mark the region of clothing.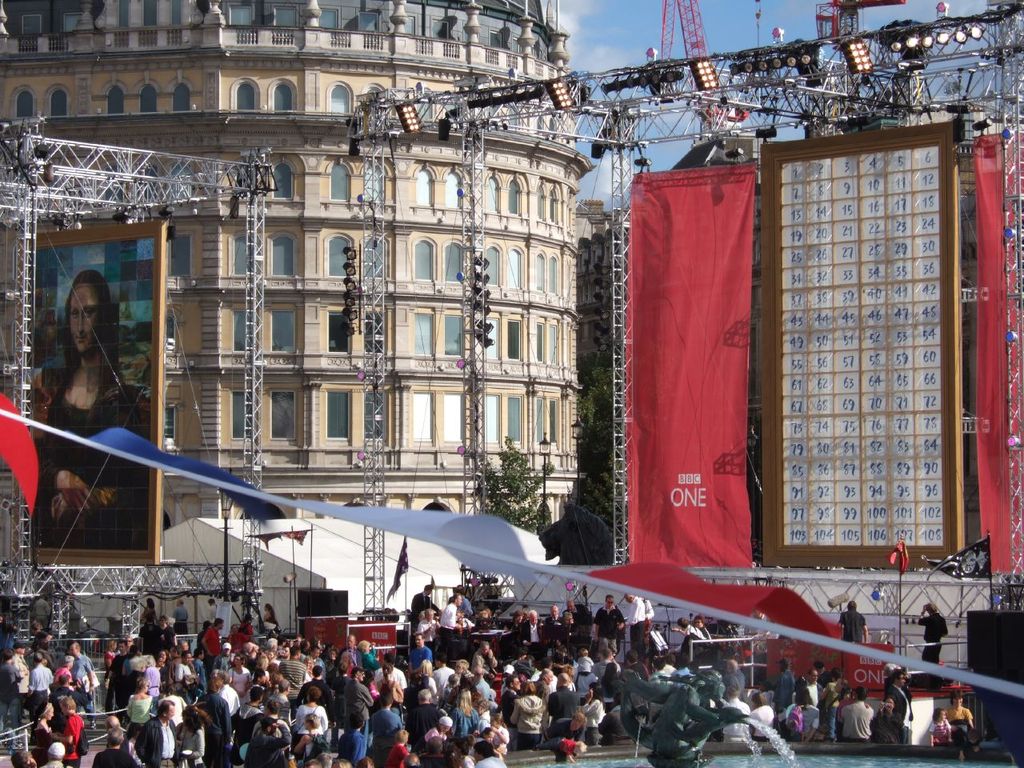
Region: (773, 669, 801, 717).
